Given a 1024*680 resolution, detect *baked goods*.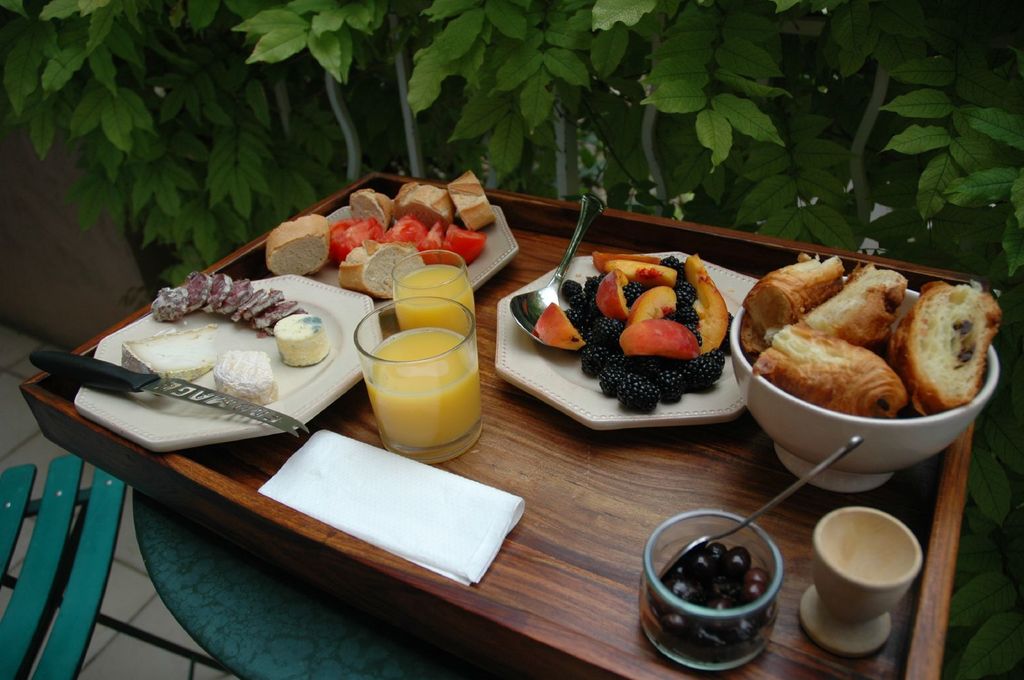
detection(744, 251, 854, 347).
